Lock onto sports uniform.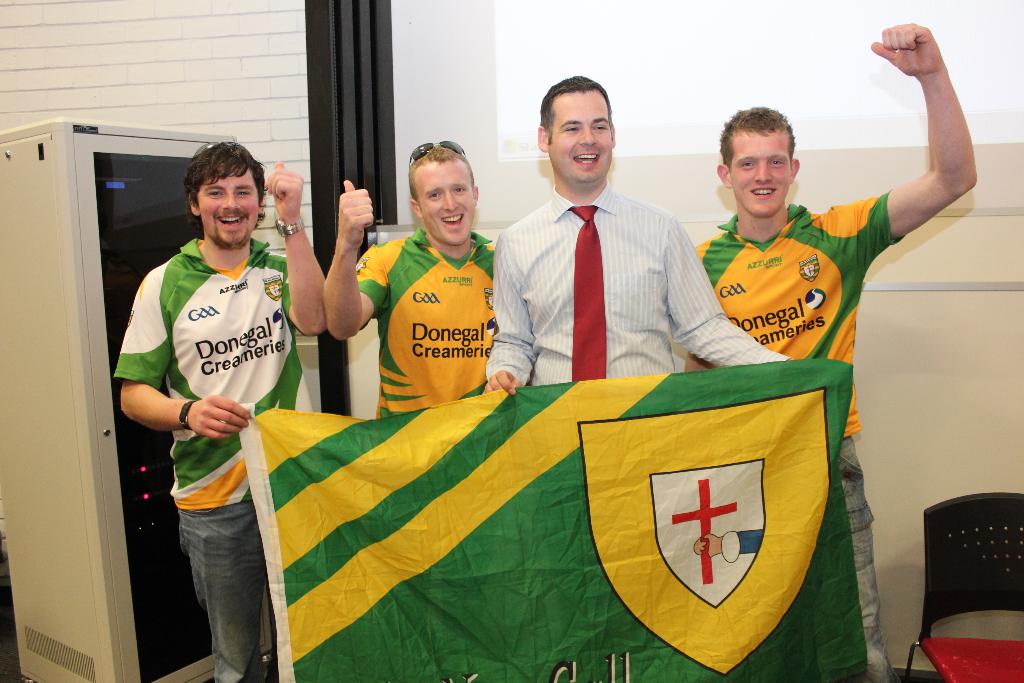
Locked: 345/217/496/414.
